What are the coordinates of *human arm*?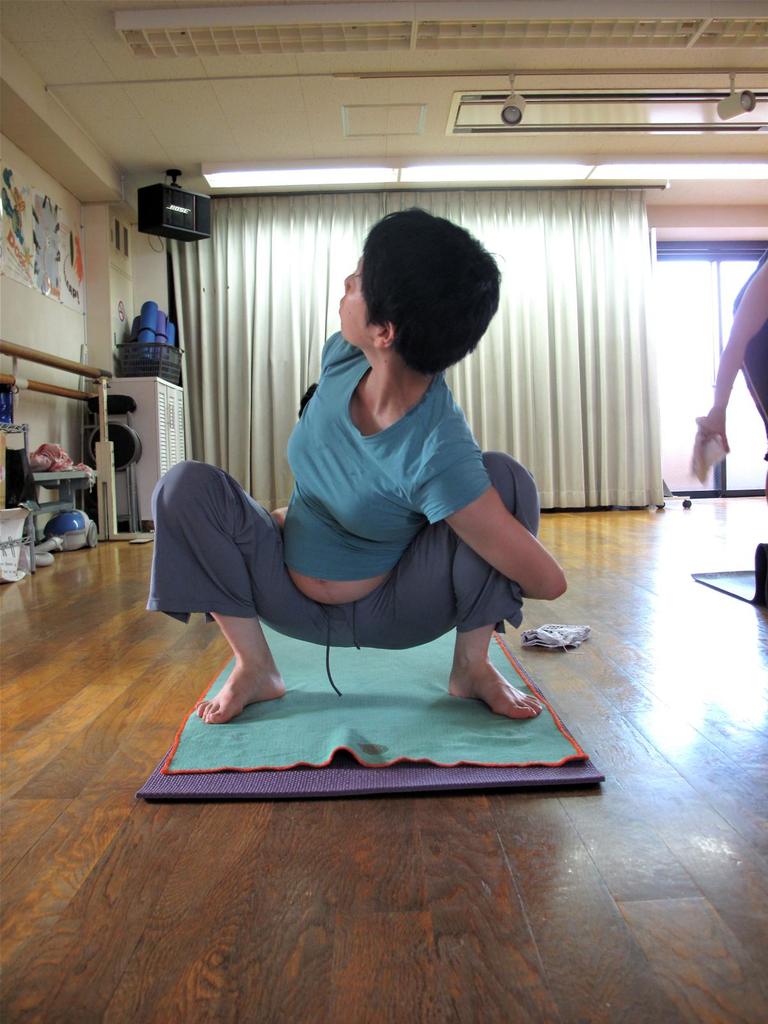
bbox(686, 259, 767, 486).
